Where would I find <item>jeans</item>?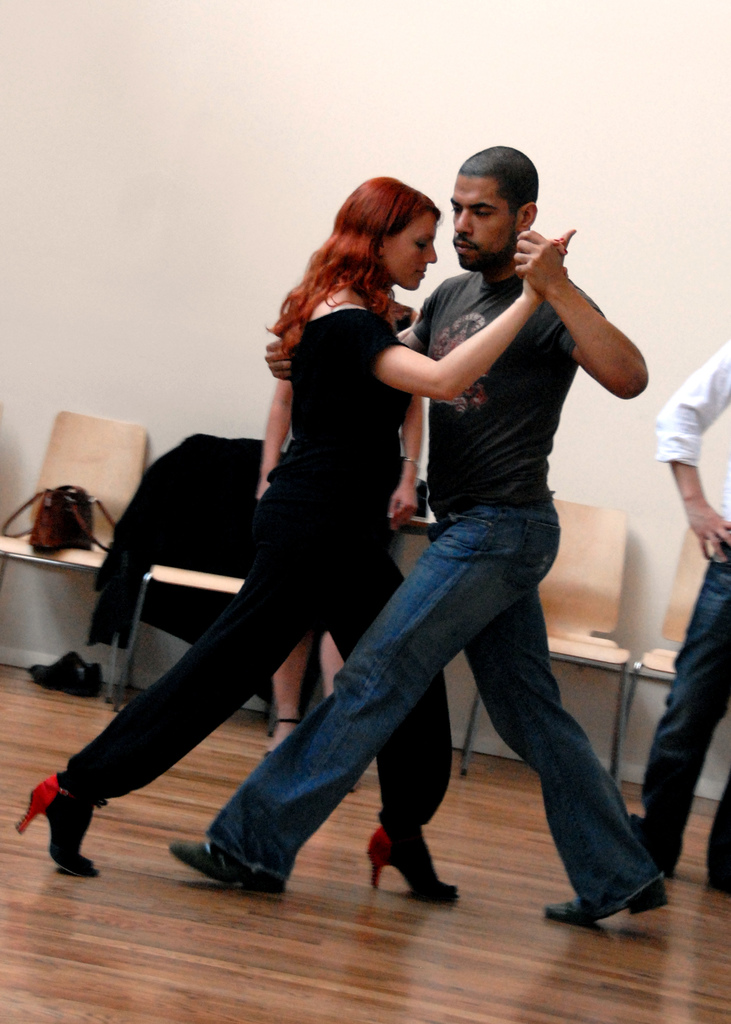
At Rect(634, 534, 730, 877).
